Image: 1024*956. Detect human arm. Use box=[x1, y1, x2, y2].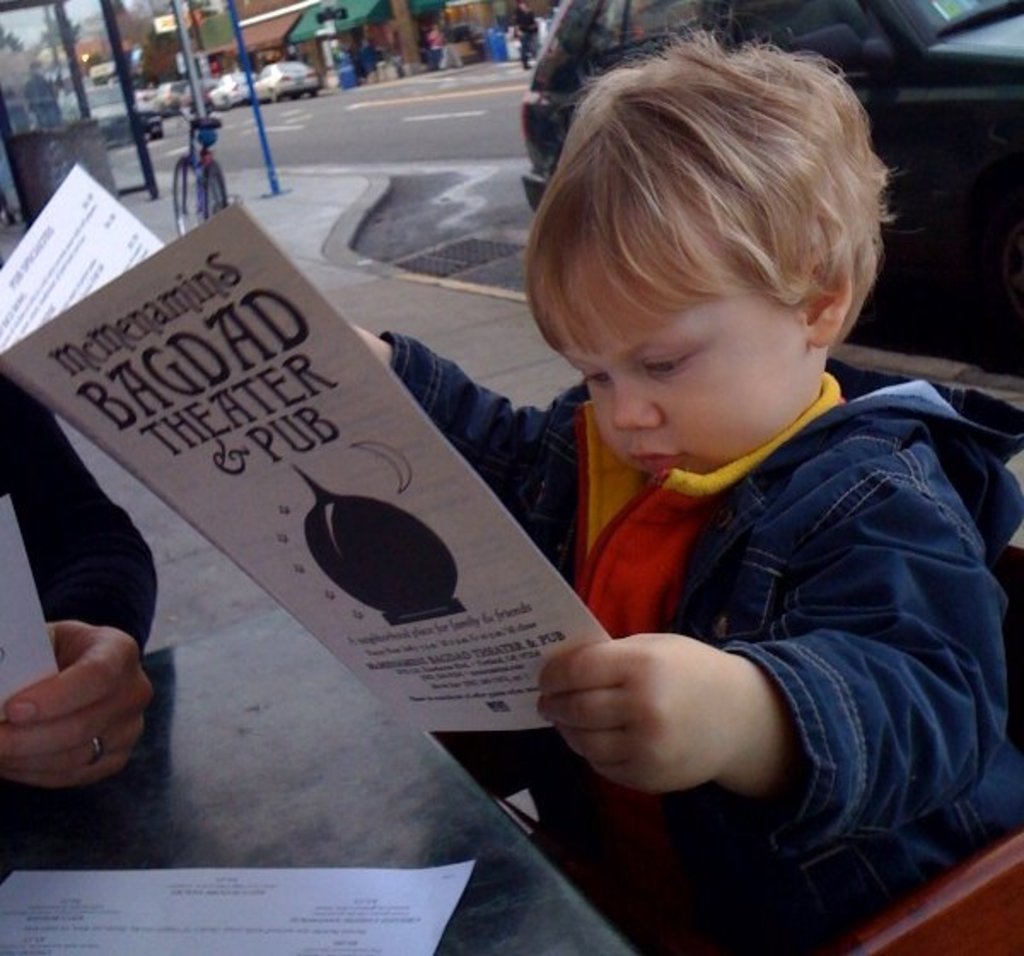
box=[0, 348, 159, 794].
